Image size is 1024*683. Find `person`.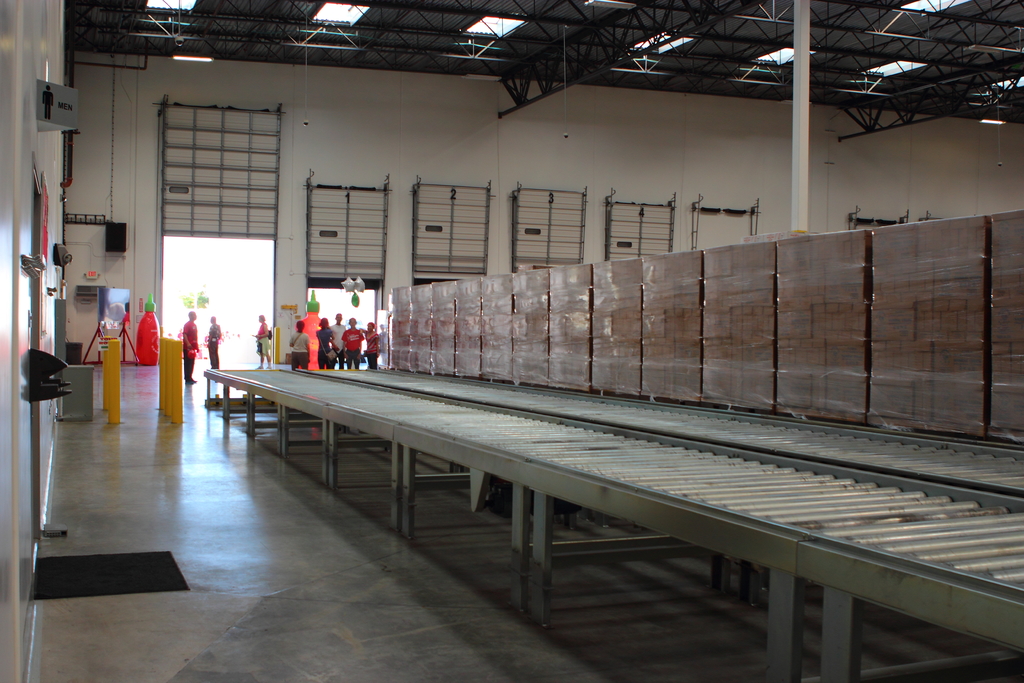
x1=363 y1=323 x2=384 y2=370.
